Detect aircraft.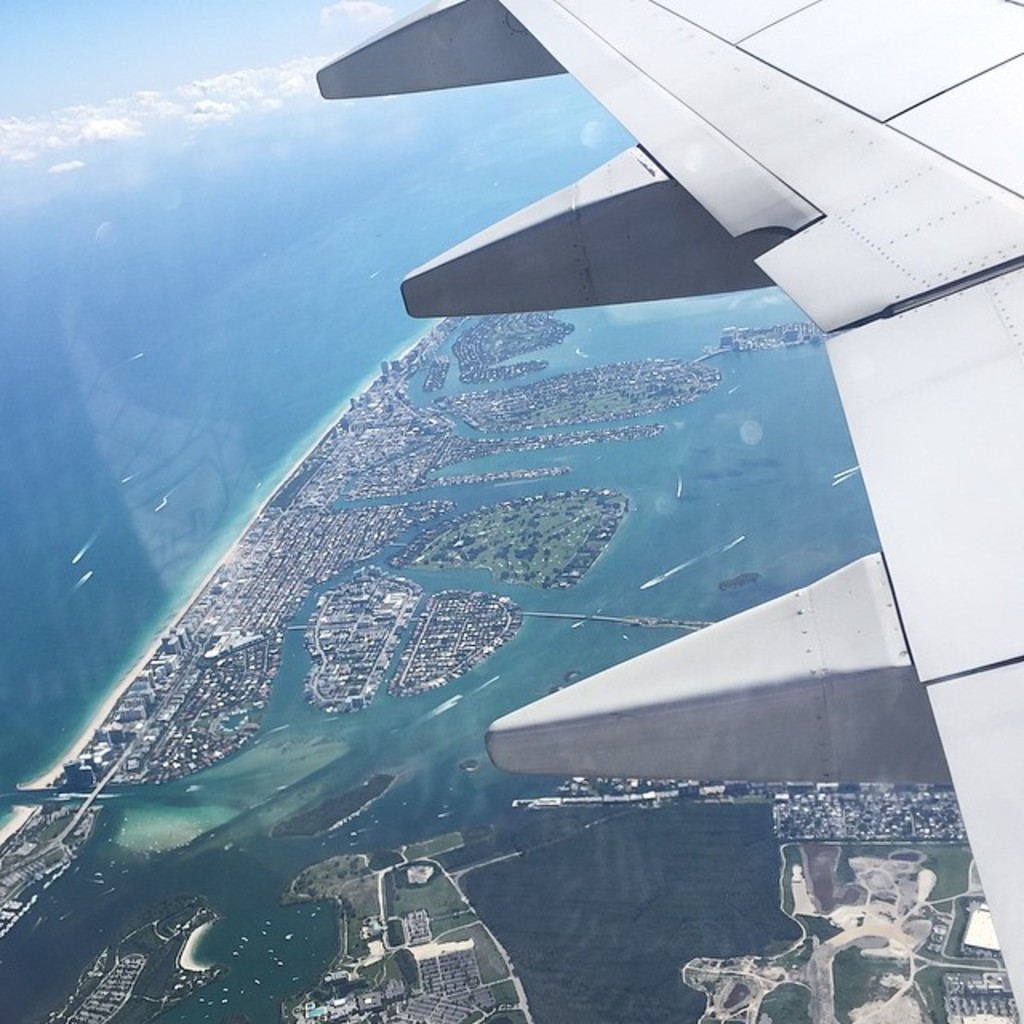
Detected at 0 0 1022 1022.
